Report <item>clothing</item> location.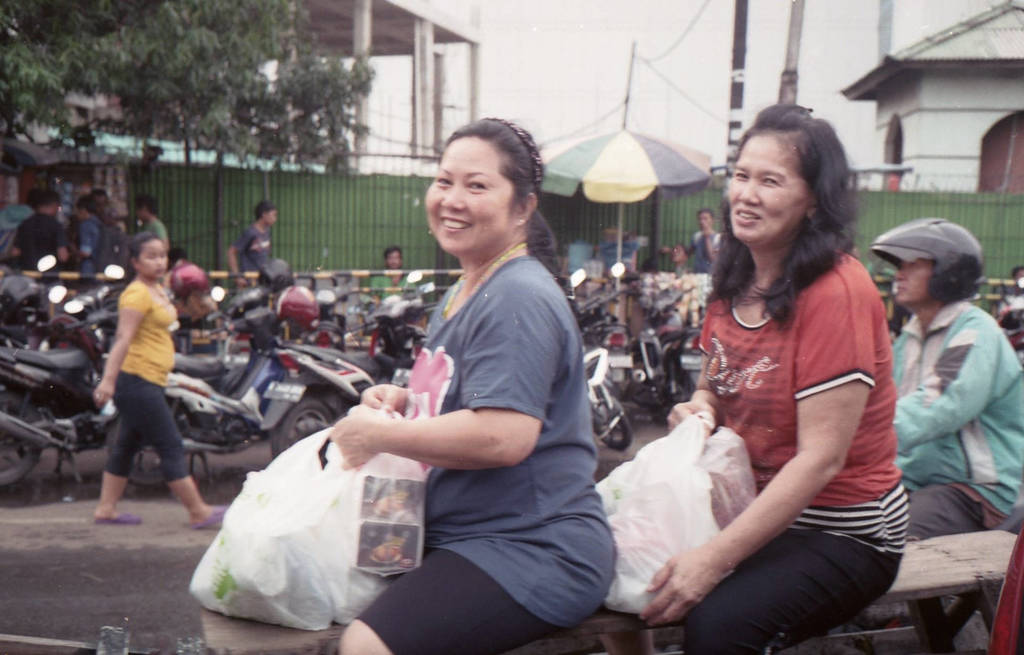
Report: <box>683,230,718,263</box>.
